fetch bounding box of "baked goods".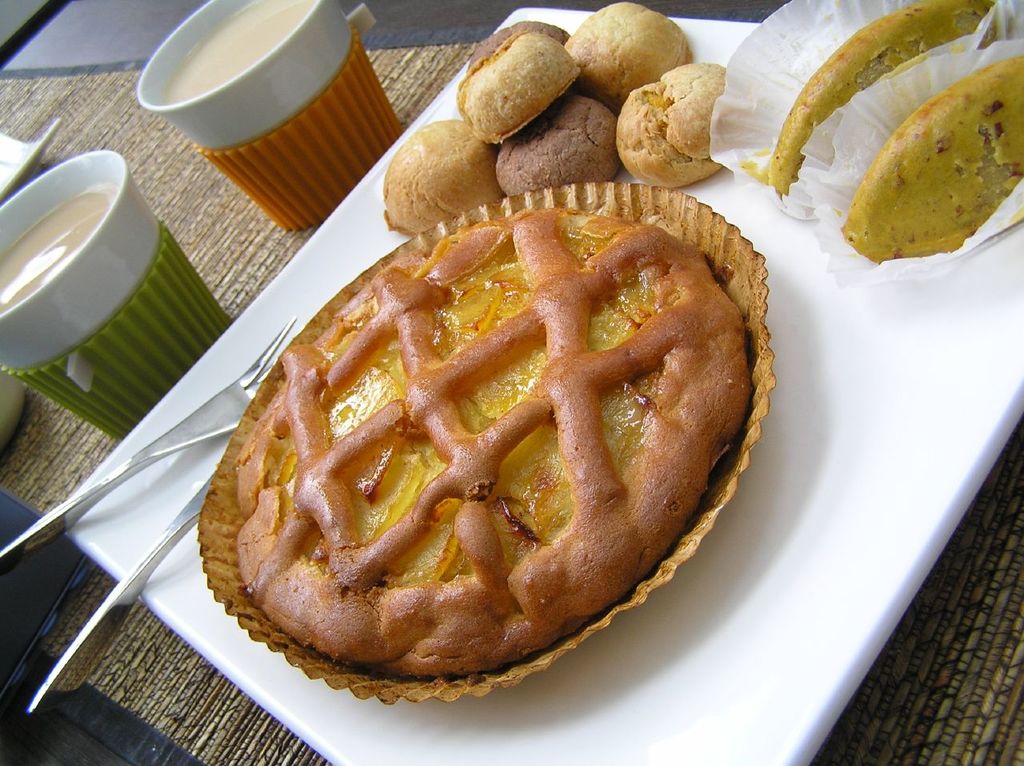
Bbox: bbox(837, 58, 1023, 266).
